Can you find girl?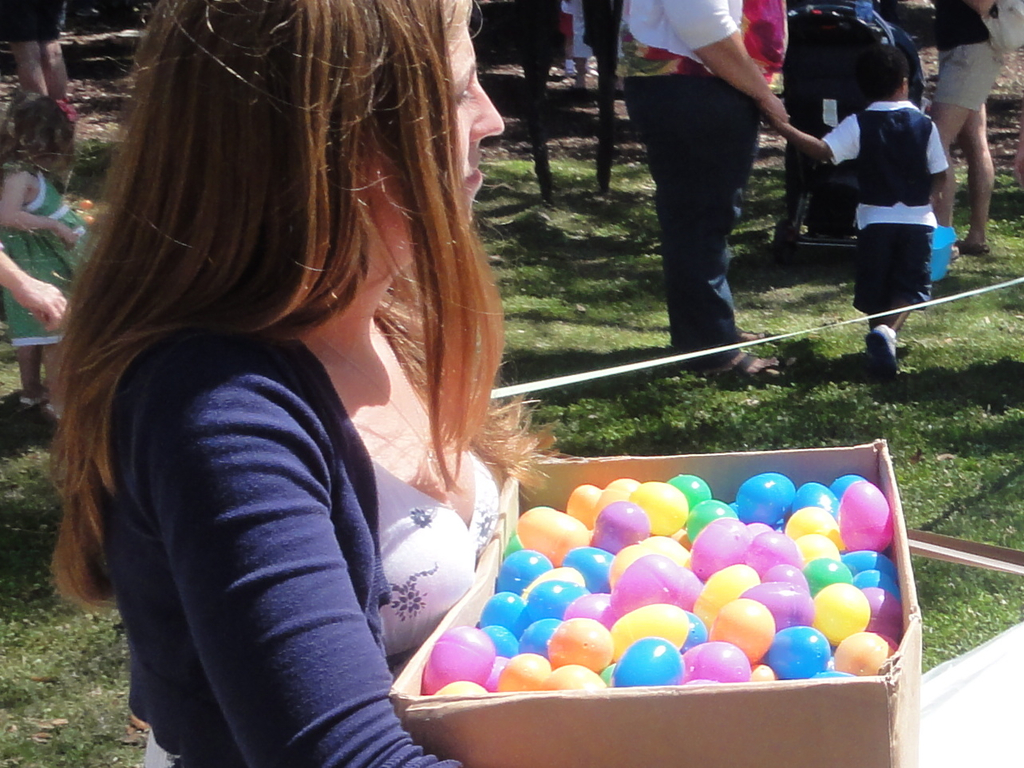
Yes, bounding box: crop(1, 102, 83, 449).
